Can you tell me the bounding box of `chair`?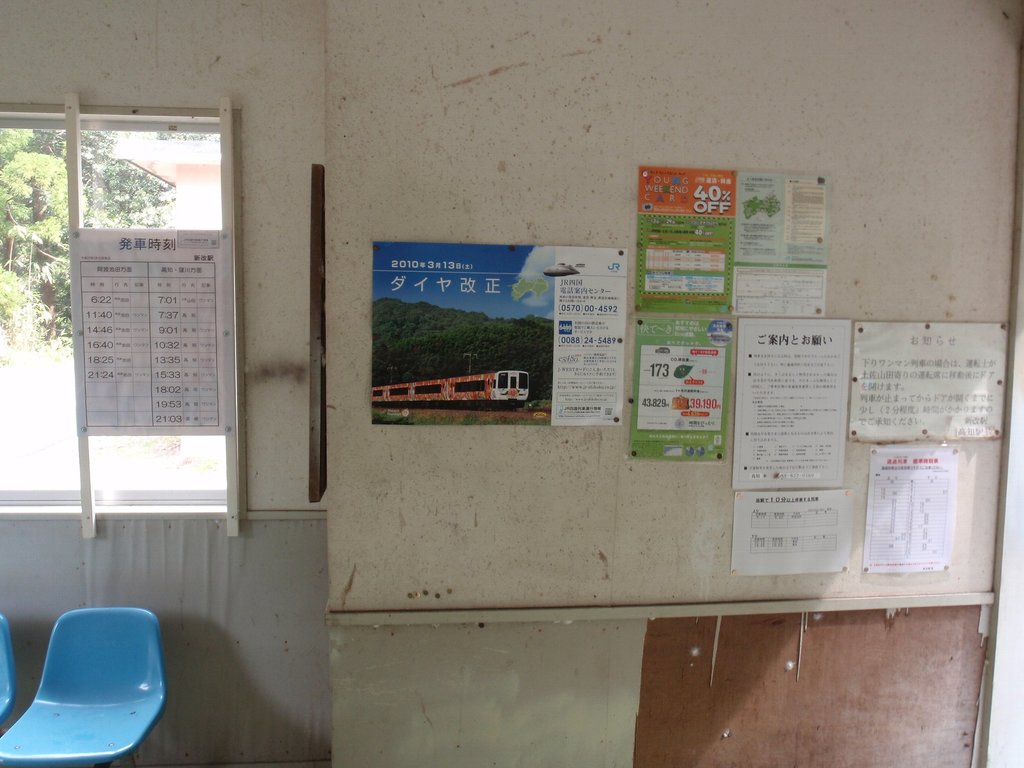
(0, 609, 20, 730).
